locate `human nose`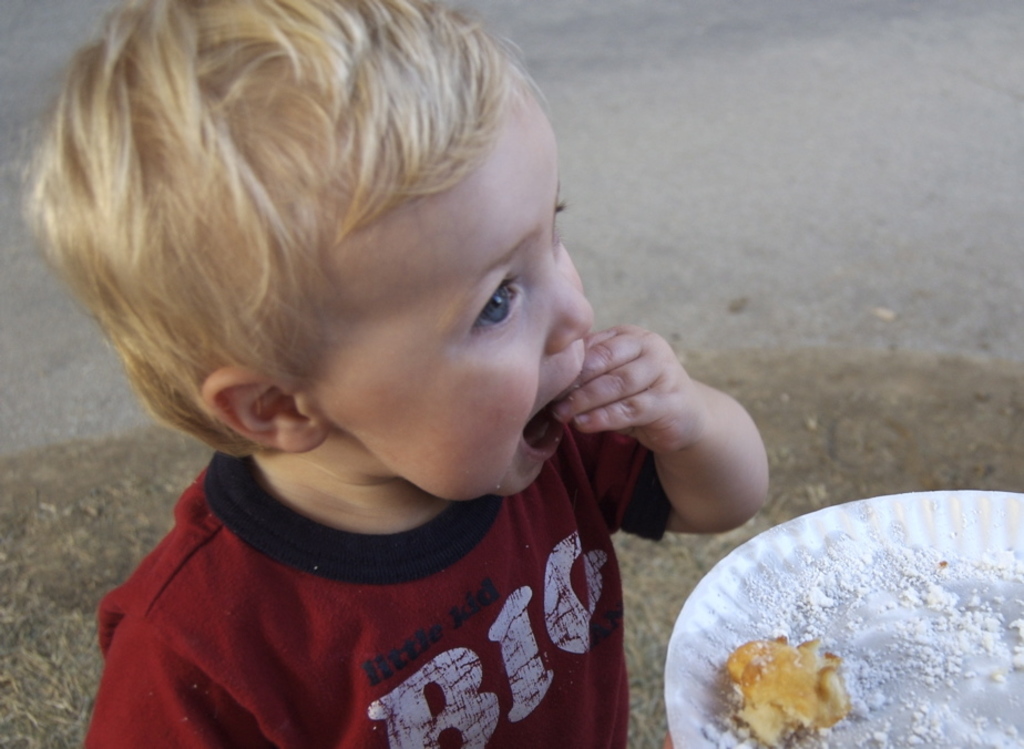
locate(540, 243, 601, 358)
